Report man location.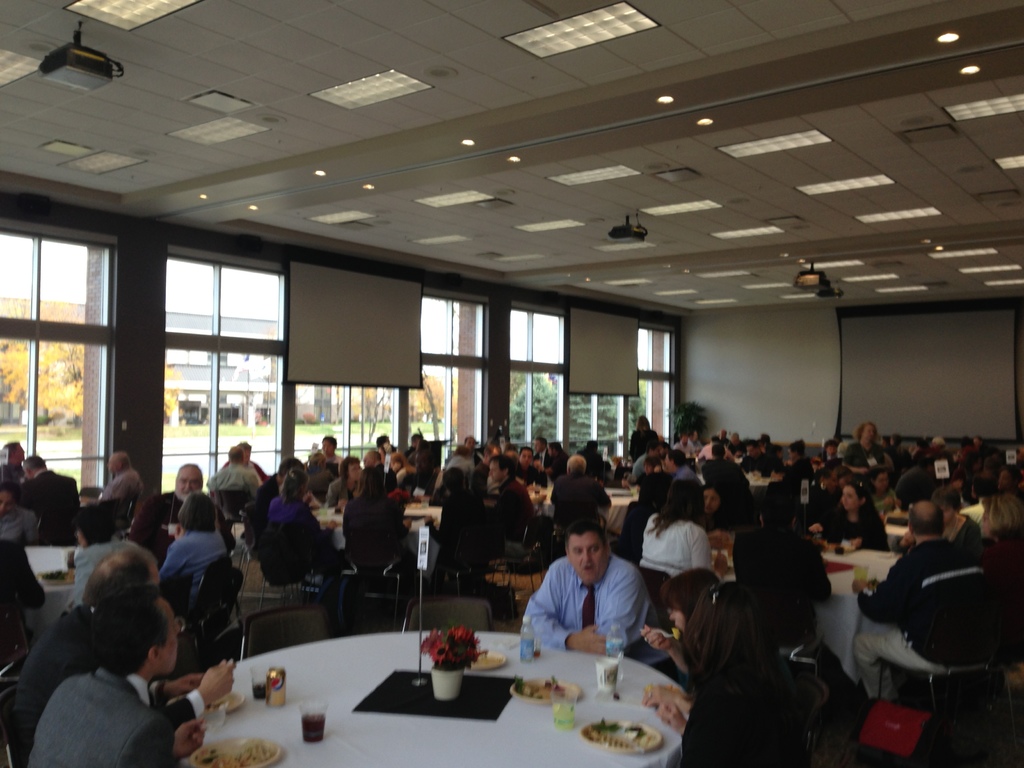
Report: bbox=[10, 550, 236, 758].
